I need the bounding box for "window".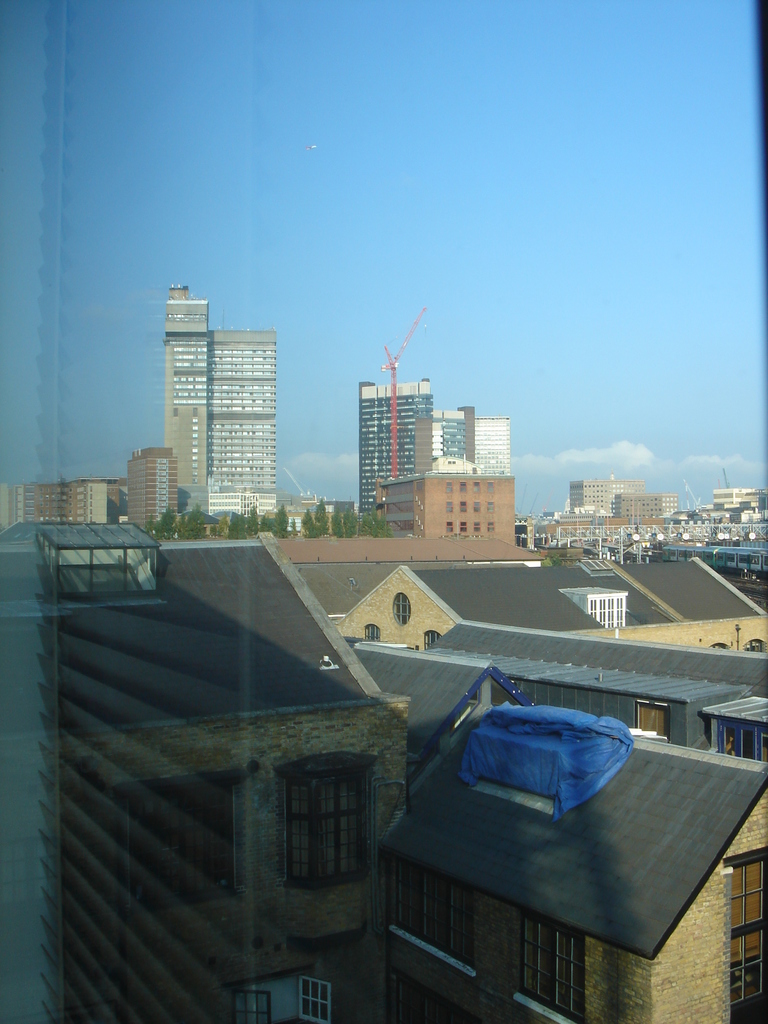
Here it is: bbox(222, 972, 322, 1022).
